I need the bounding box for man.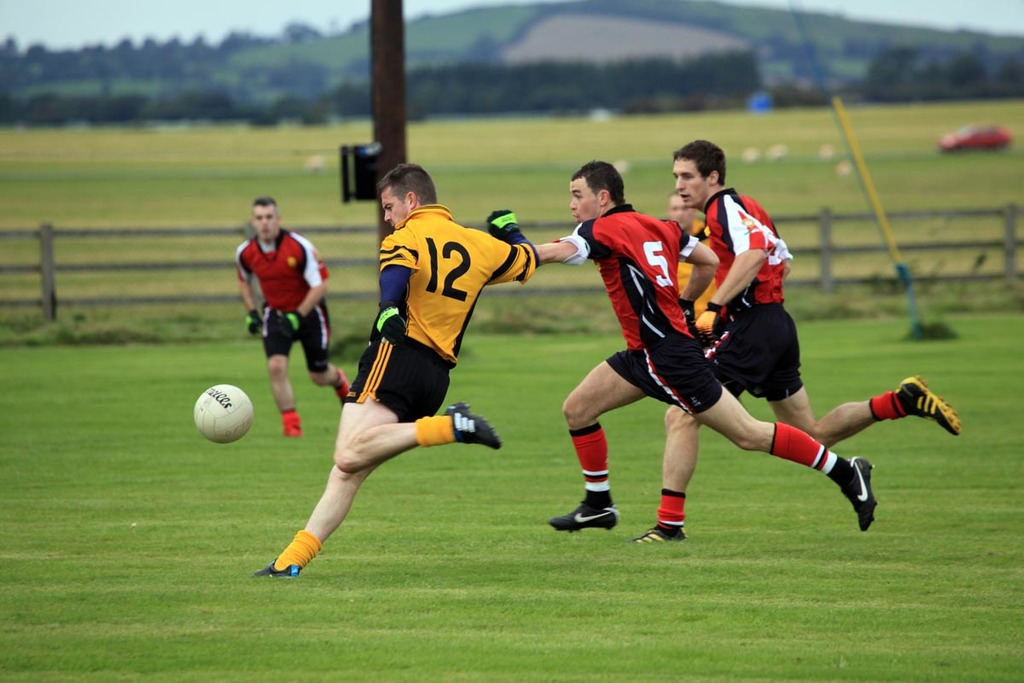
Here it is: (left=546, top=162, right=878, bottom=530).
